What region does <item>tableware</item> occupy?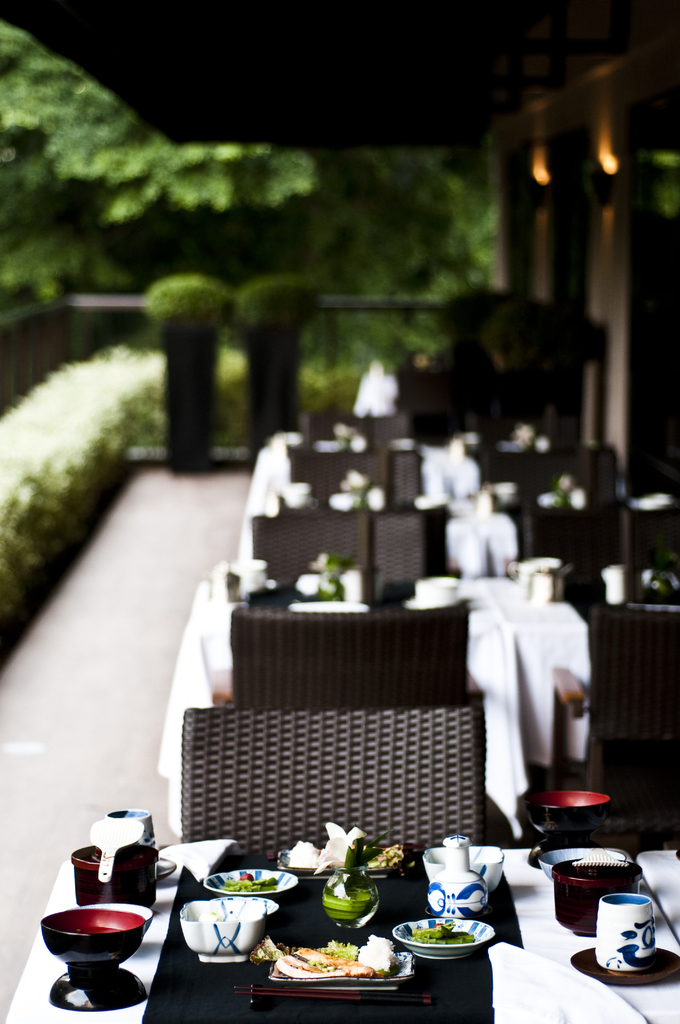
275:844:421:880.
